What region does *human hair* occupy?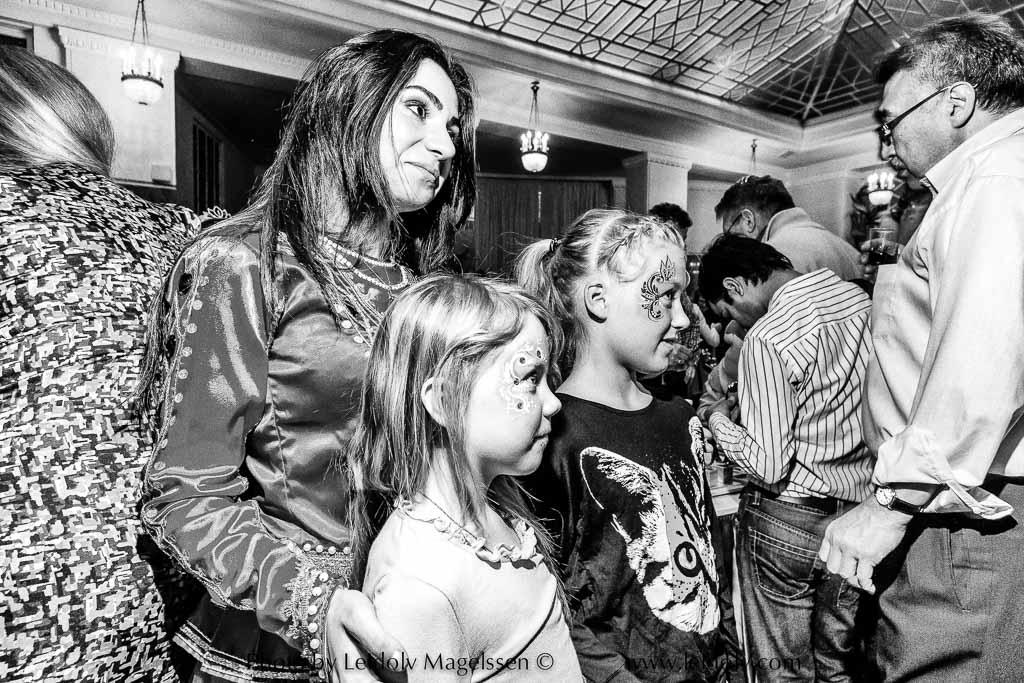
547,209,693,377.
